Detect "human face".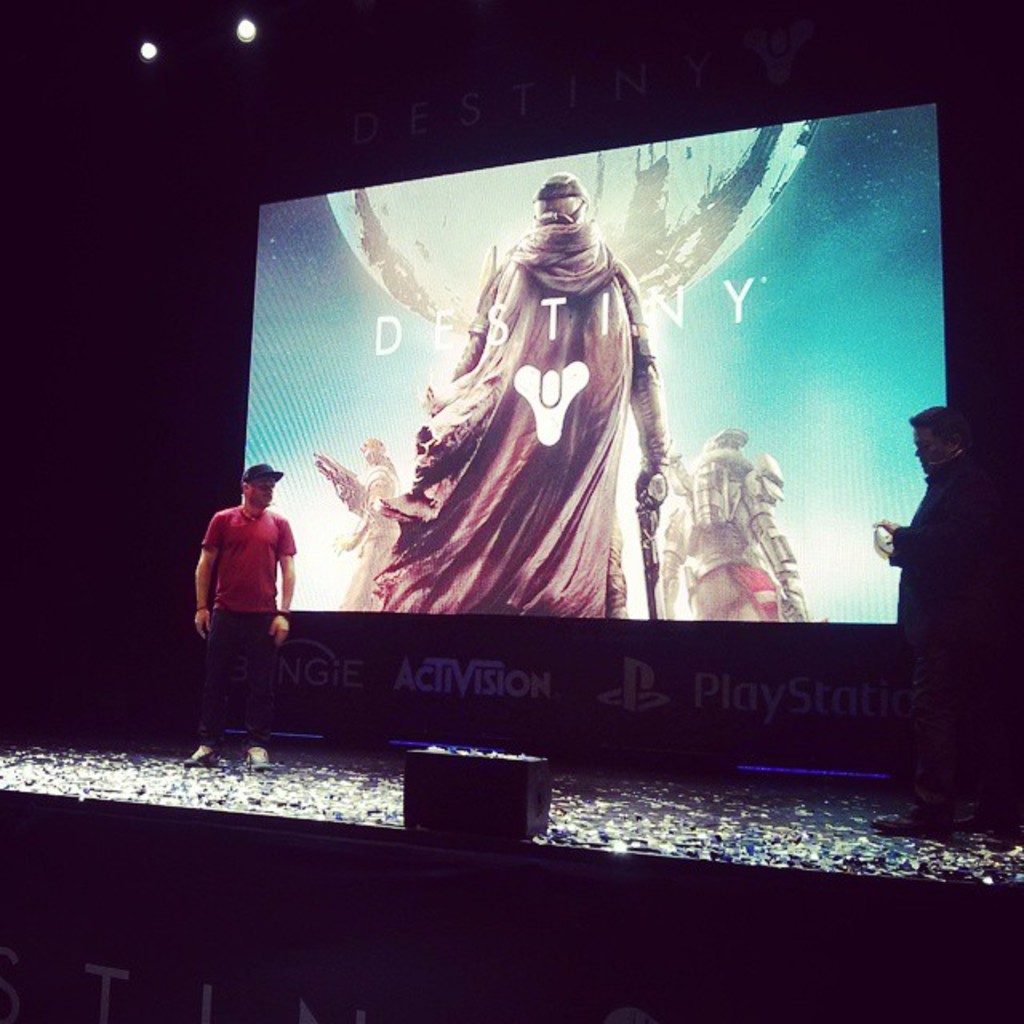
Detected at bbox=(914, 432, 950, 472).
